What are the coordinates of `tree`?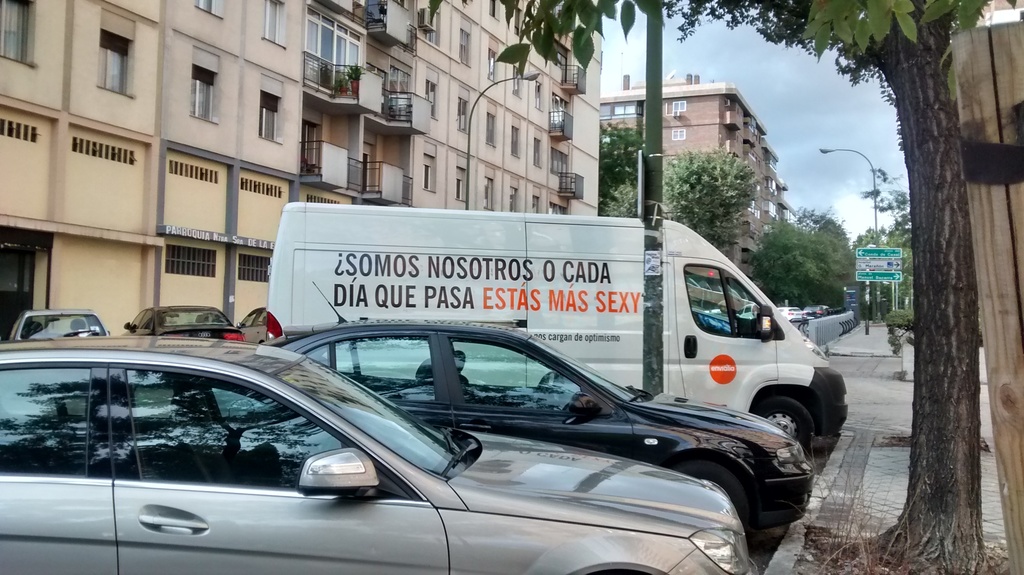
bbox=[428, 0, 1016, 574].
